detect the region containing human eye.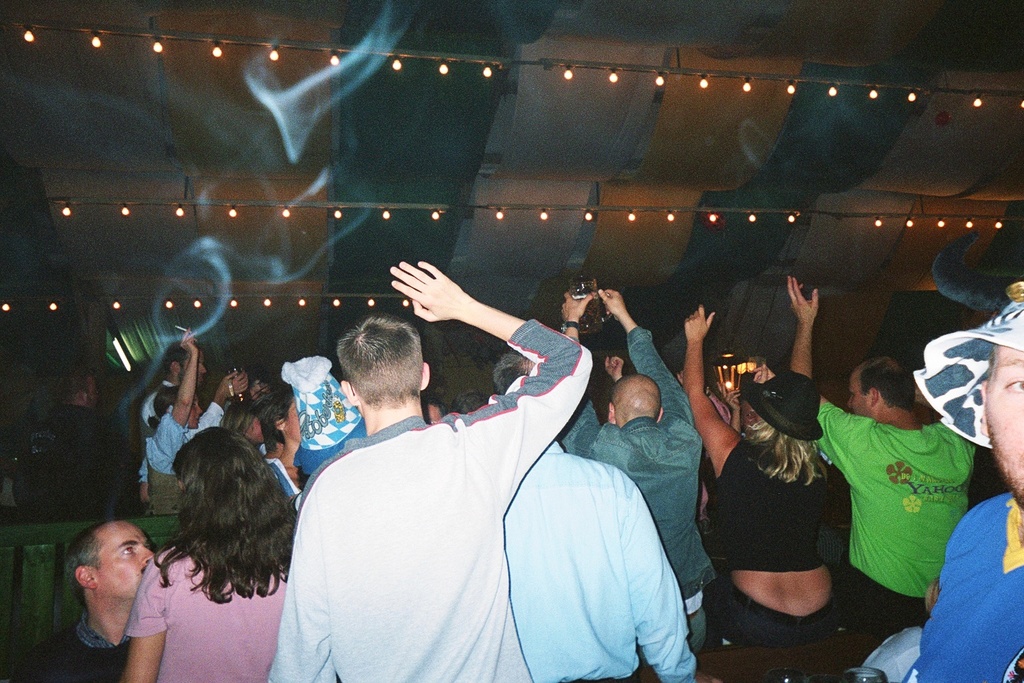
<region>852, 391, 856, 396</region>.
